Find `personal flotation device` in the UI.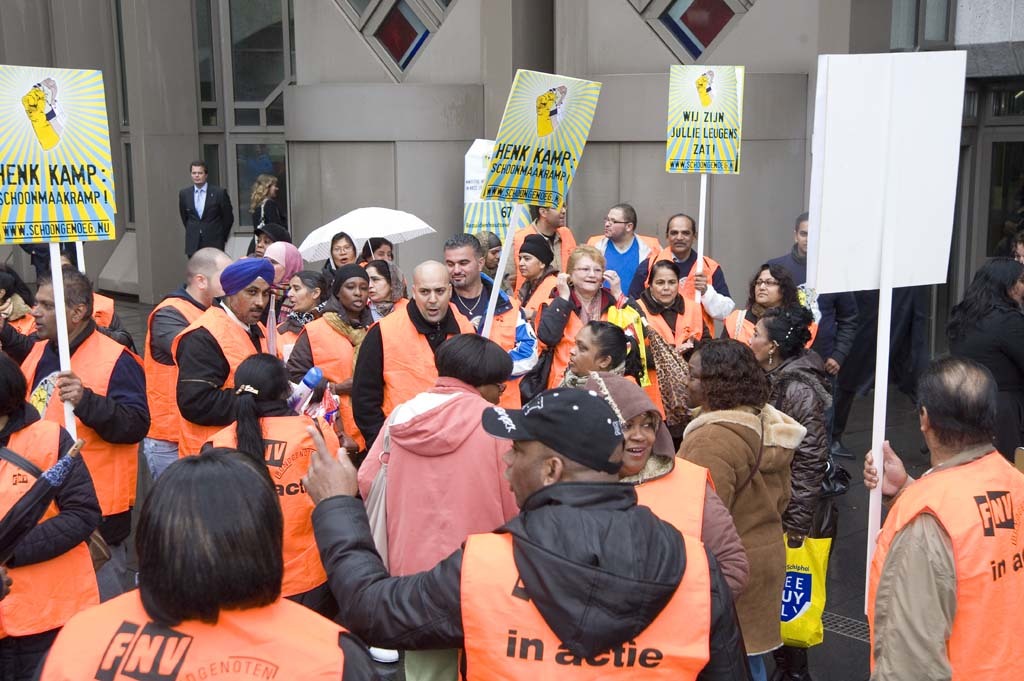
UI element at box(35, 581, 361, 680).
